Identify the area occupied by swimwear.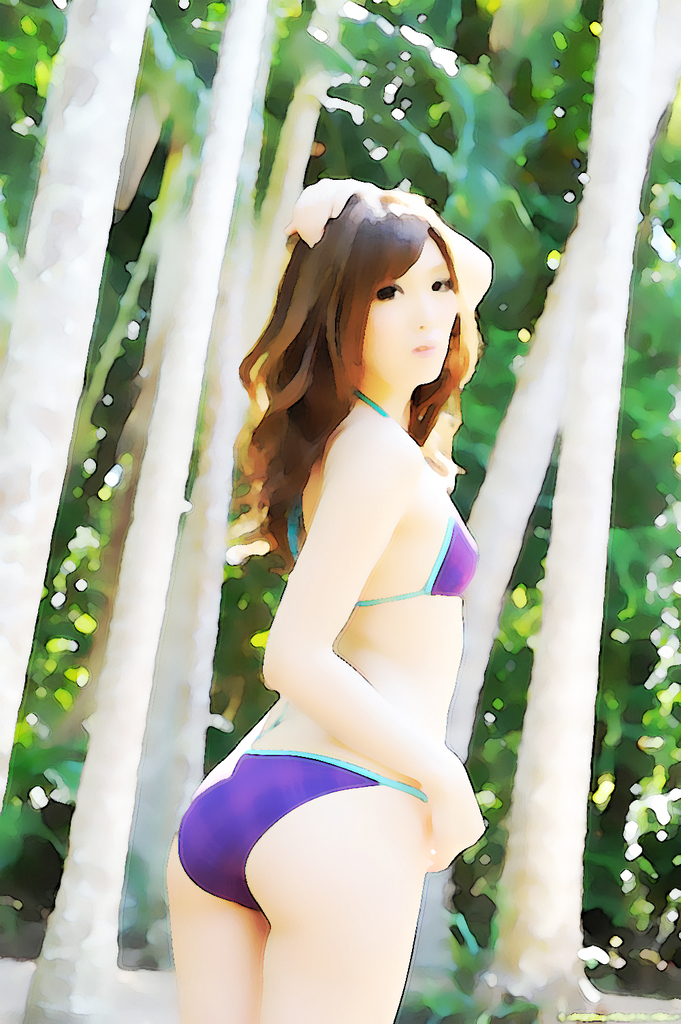
Area: box(280, 381, 486, 610).
